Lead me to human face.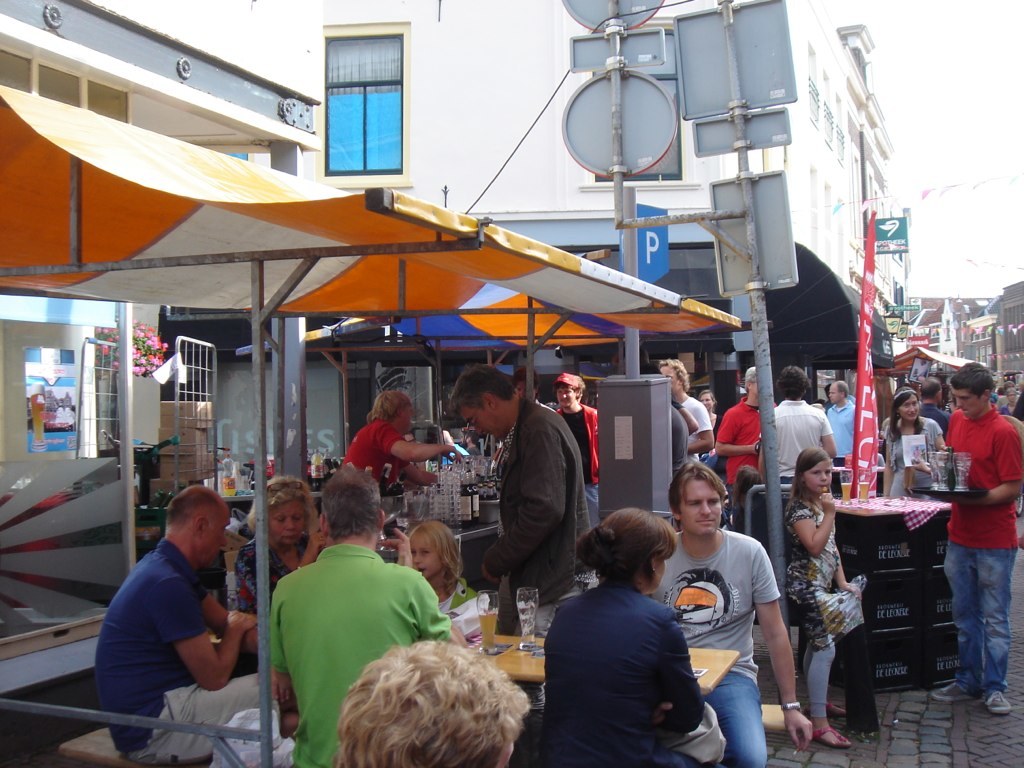
Lead to <bbox>899, 399, 919, 419</bbox>.
